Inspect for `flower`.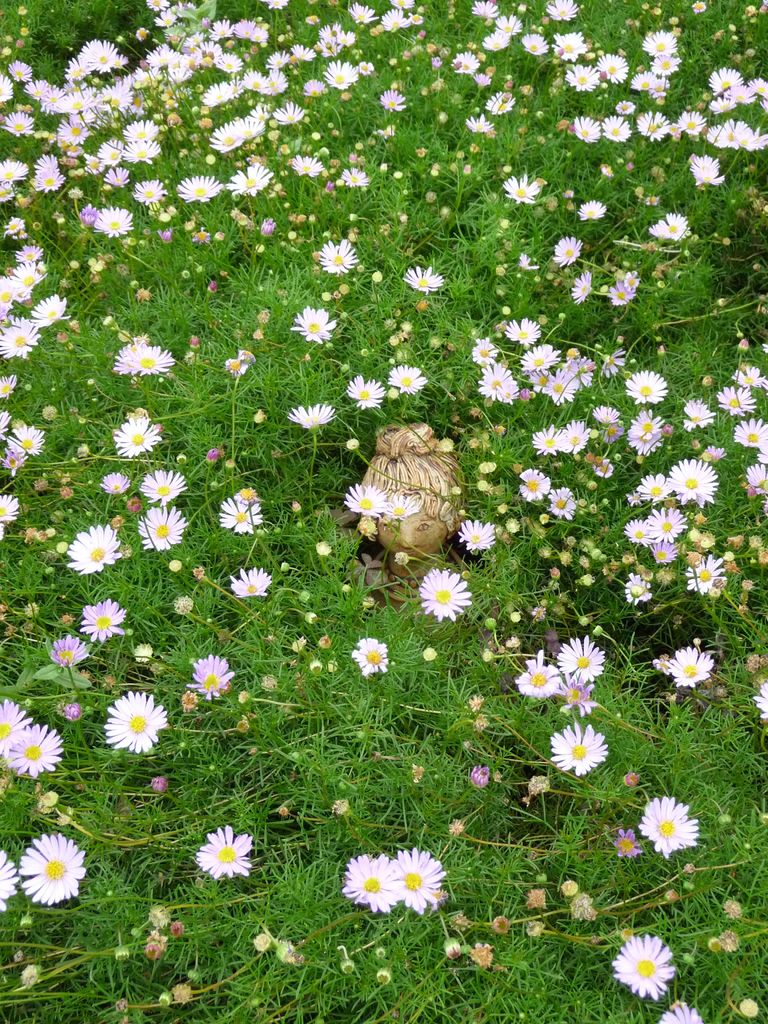
Inspection: l=682, t=397, r=718, b=436.
